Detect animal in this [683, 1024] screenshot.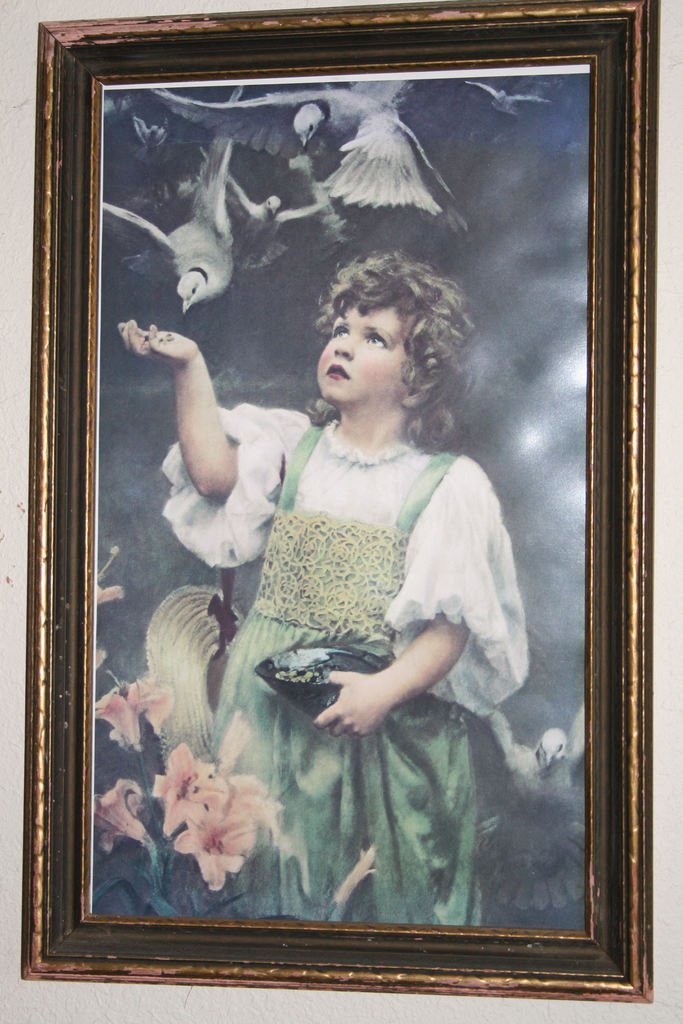
Detection: (258, 645, 460, 739).
